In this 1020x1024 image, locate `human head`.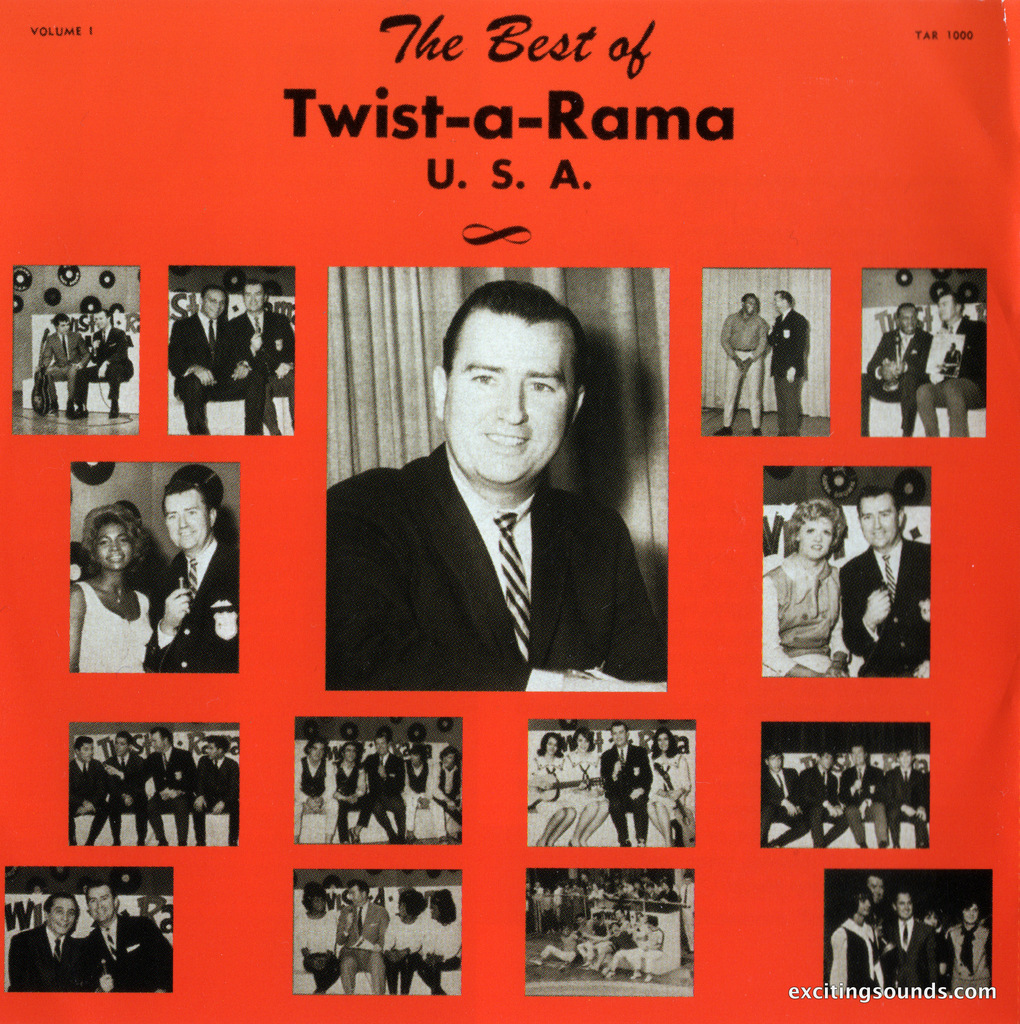
Bounding box: <box>88,877,116,921</box>.
